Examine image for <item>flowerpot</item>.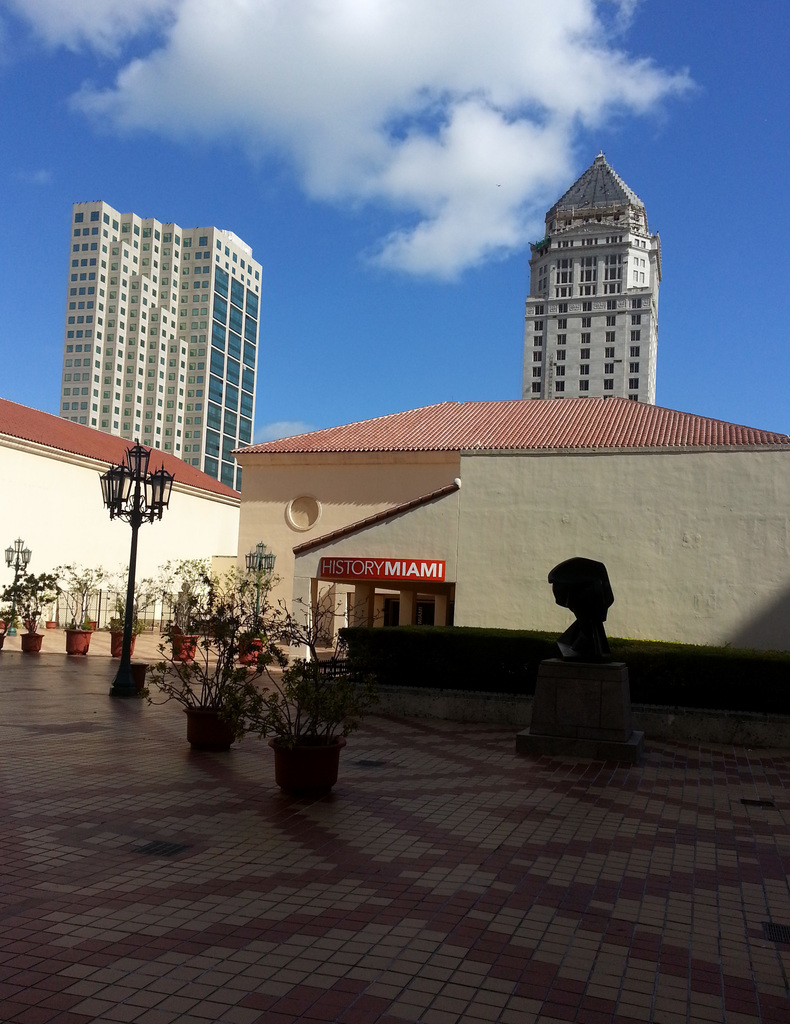
Examination result: (x1=62, y1=630, x2=93, y2=659).
